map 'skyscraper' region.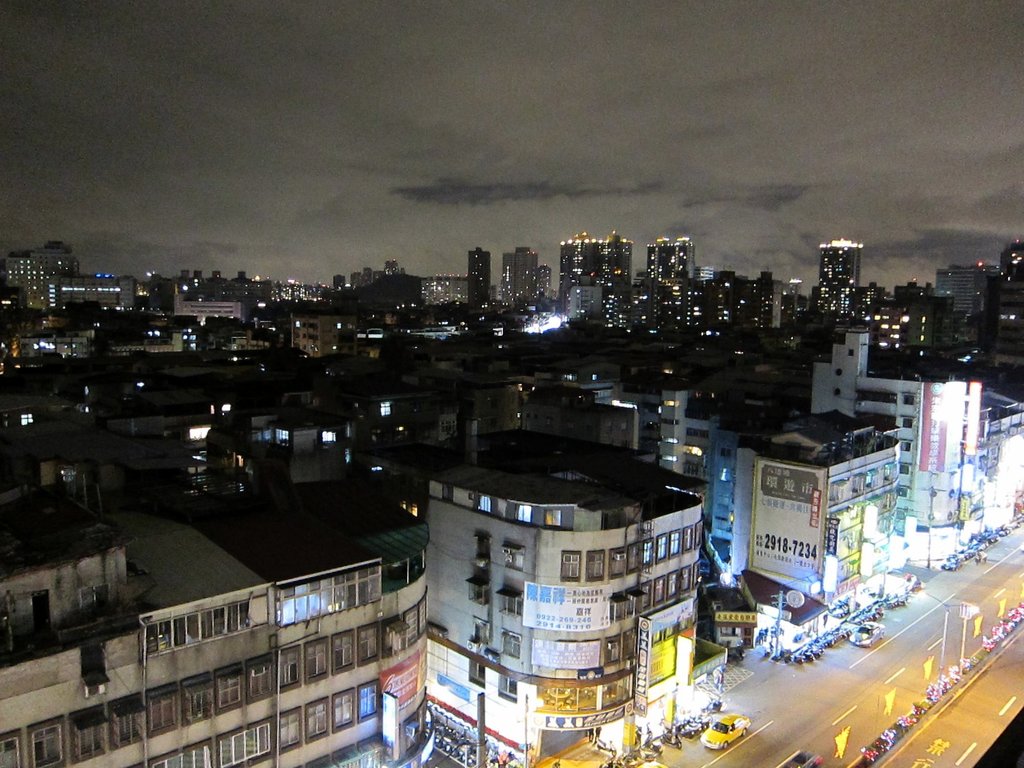
Mapped to pyautogui.locateOnScreen(645, 233, 700, 279).
